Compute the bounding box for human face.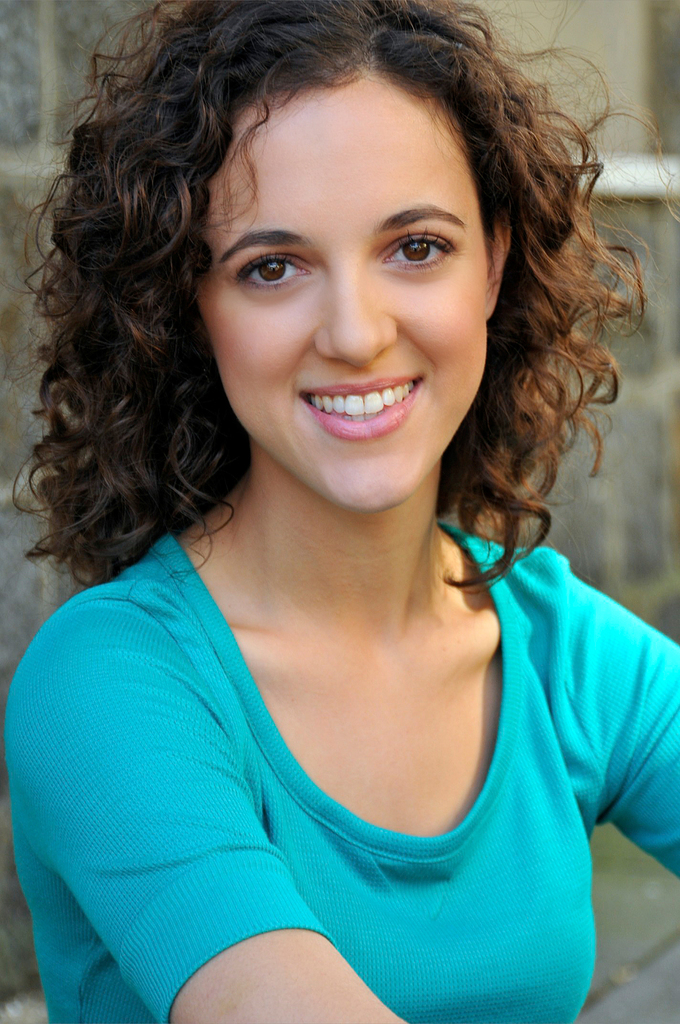
box=[199, 78, 488, 496].
